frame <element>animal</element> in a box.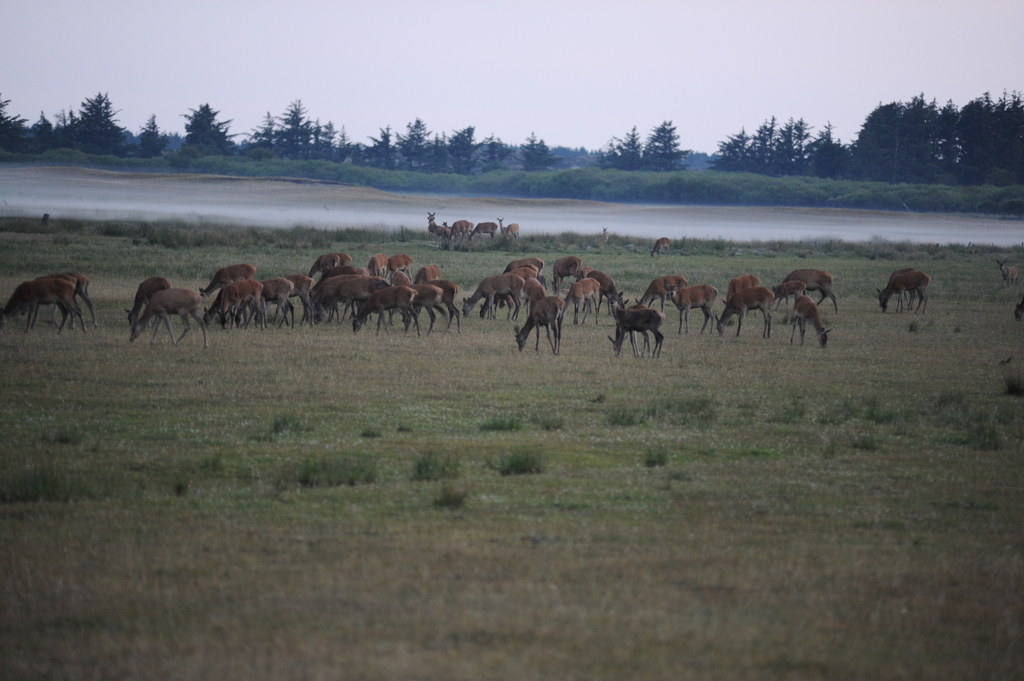
<bbox>991, 258, 1017, 293</bbox>.
